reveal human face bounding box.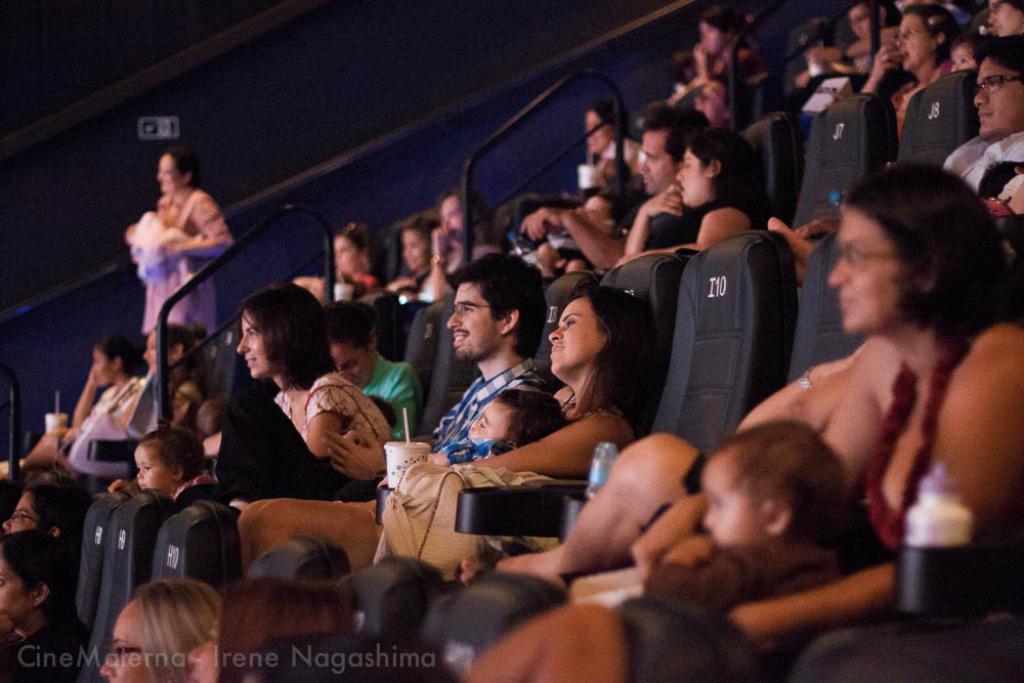
Revealed: BBox(824, 203, 899, 327).
